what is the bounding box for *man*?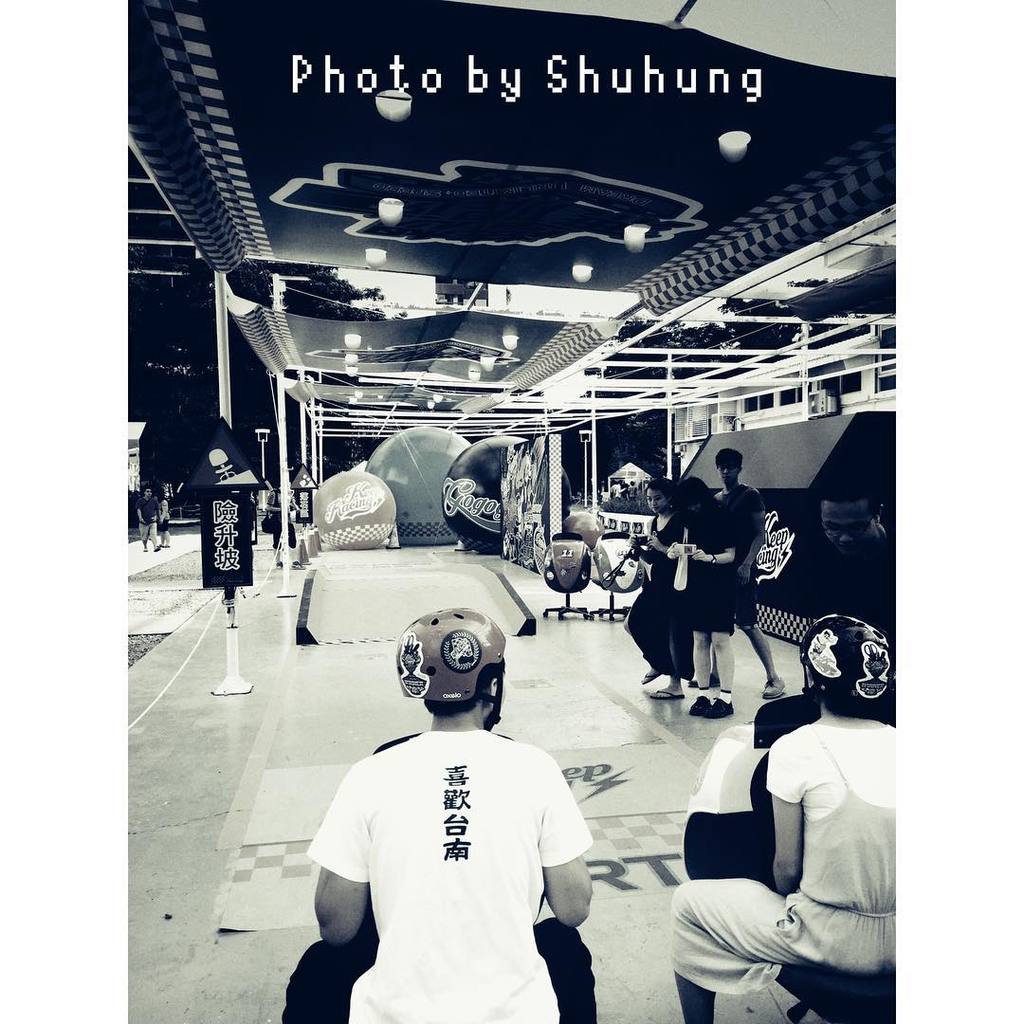
x1=816, y1=475, x2=917, y2=649.
